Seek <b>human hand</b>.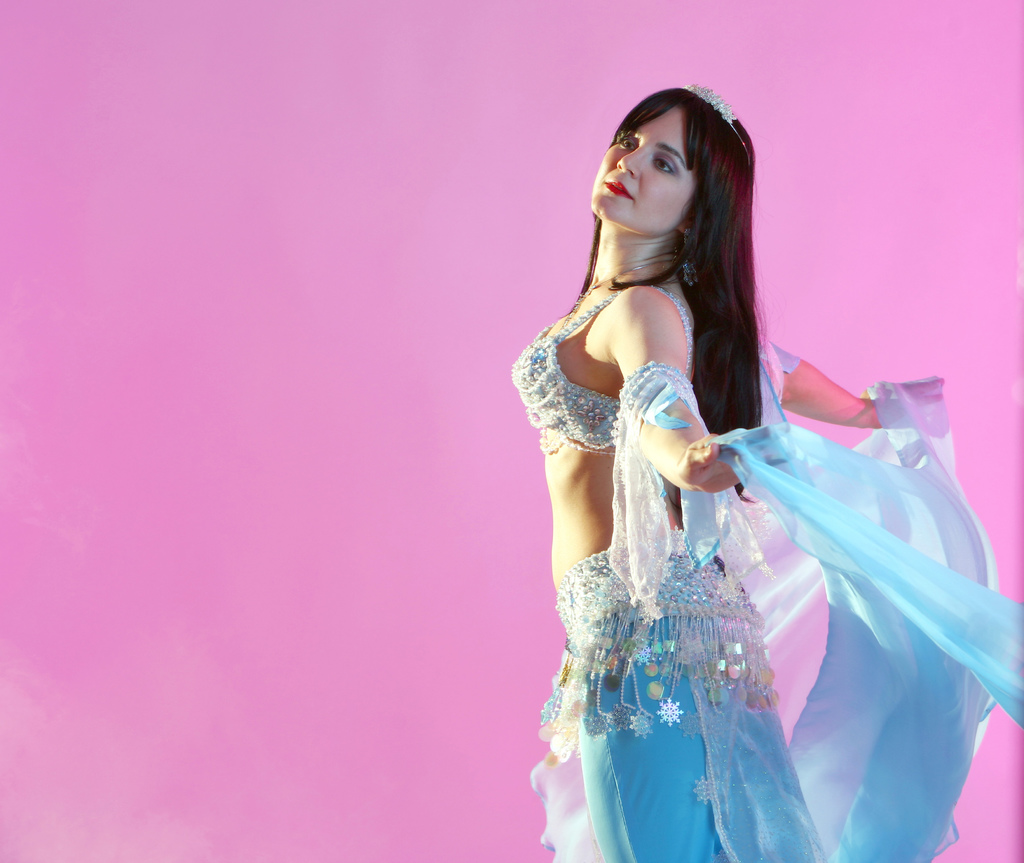
[867, 375, 950, 432].
